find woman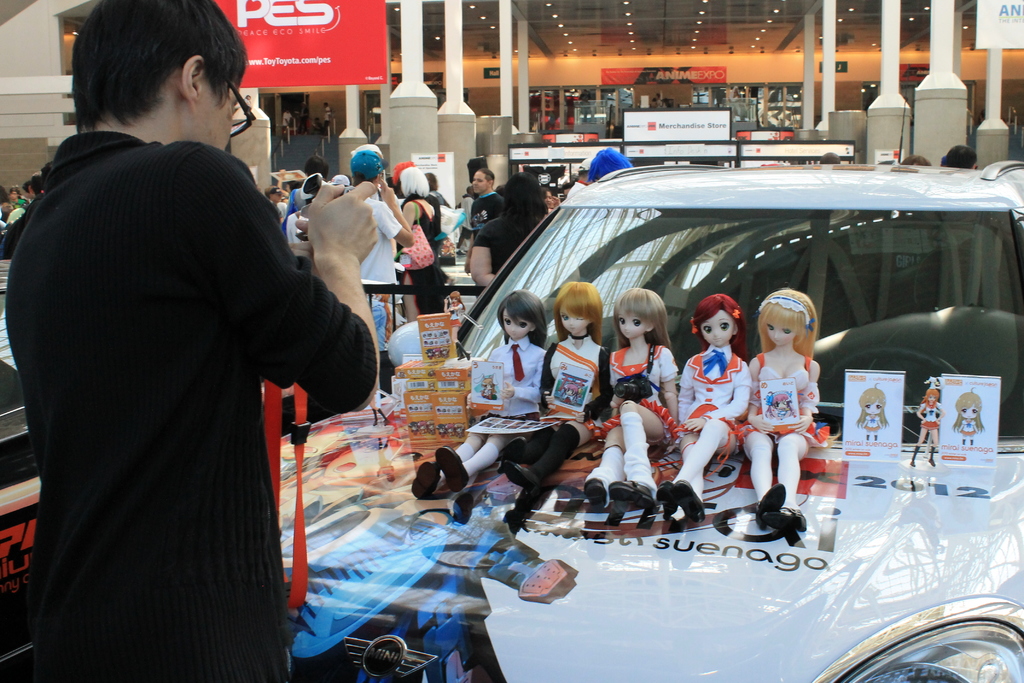
locate(412, 283, 552, 500)
